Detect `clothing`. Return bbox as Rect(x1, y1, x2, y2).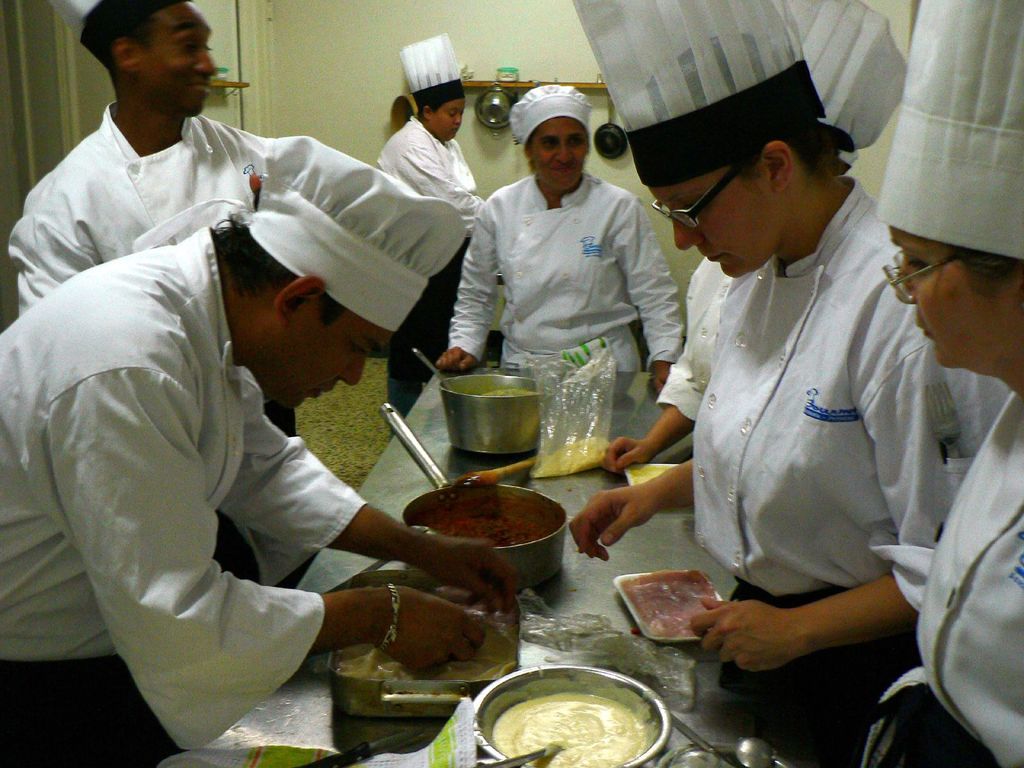
Rect(877, 386, 1023, 767).
